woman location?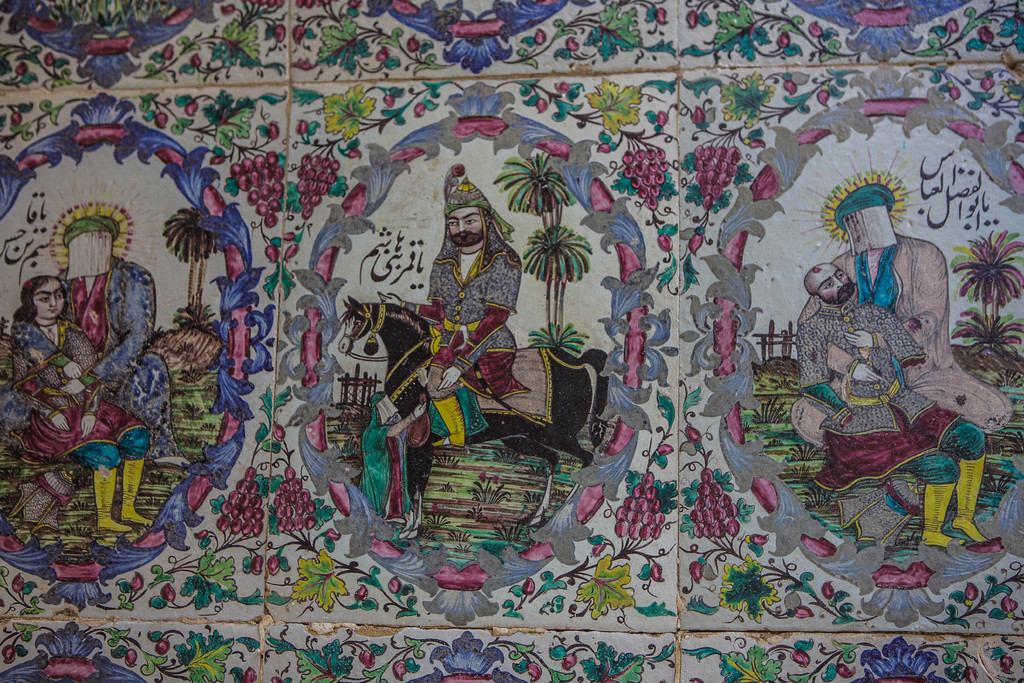
bbox=(6, 277, 179, 457)
